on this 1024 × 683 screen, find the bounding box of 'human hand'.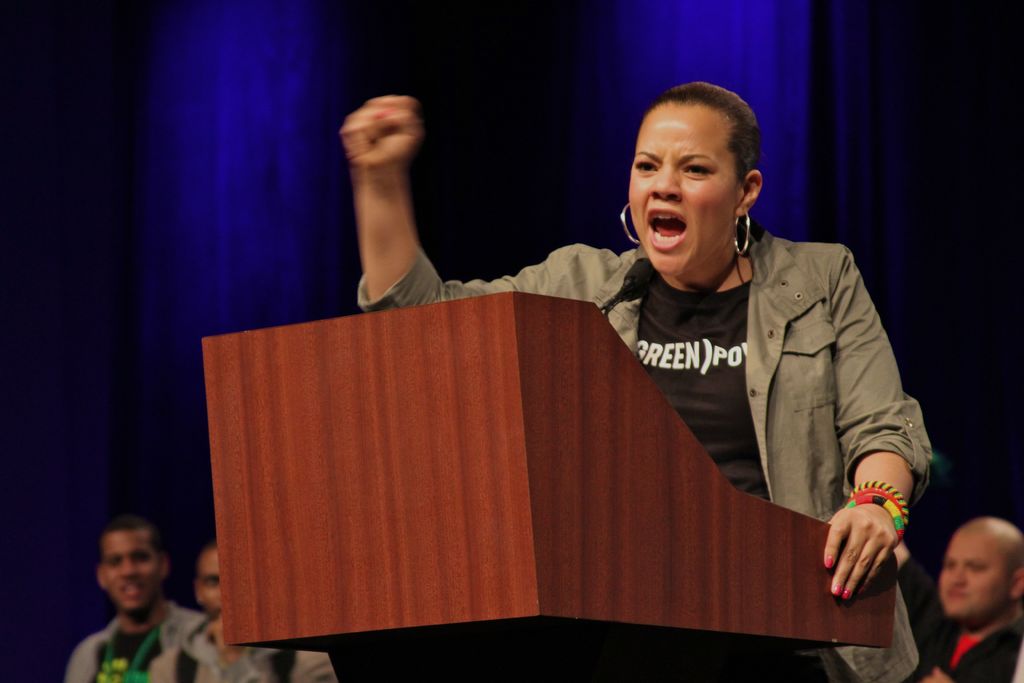
Bounding box: Rect(331, 94, 442, 308).
